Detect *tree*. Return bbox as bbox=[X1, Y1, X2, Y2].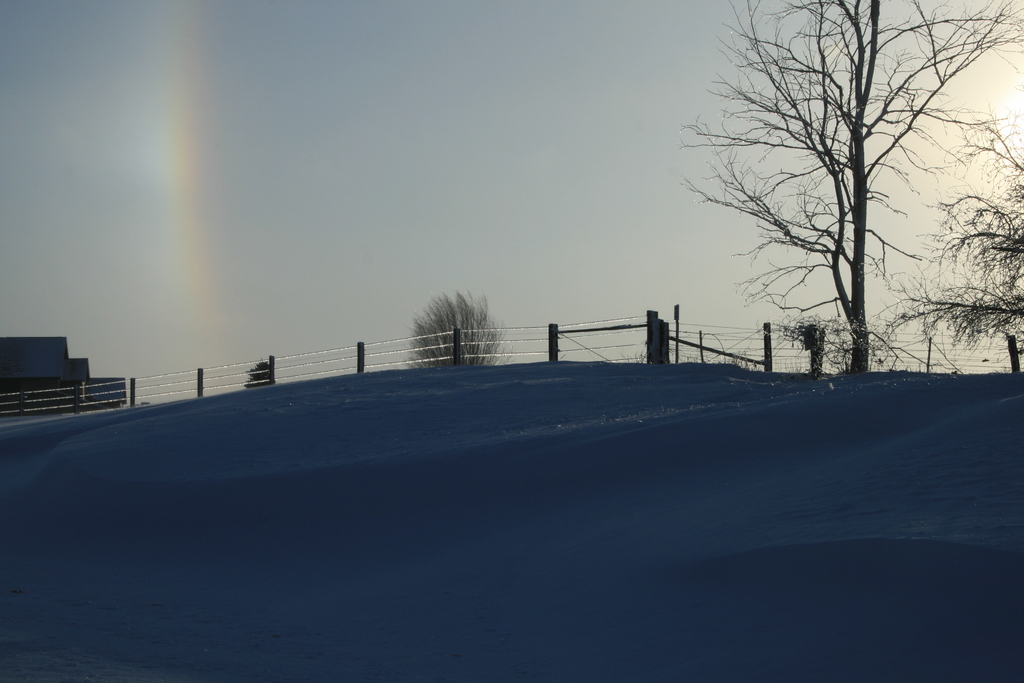
bbox=[874, 109, 1023, 344].
